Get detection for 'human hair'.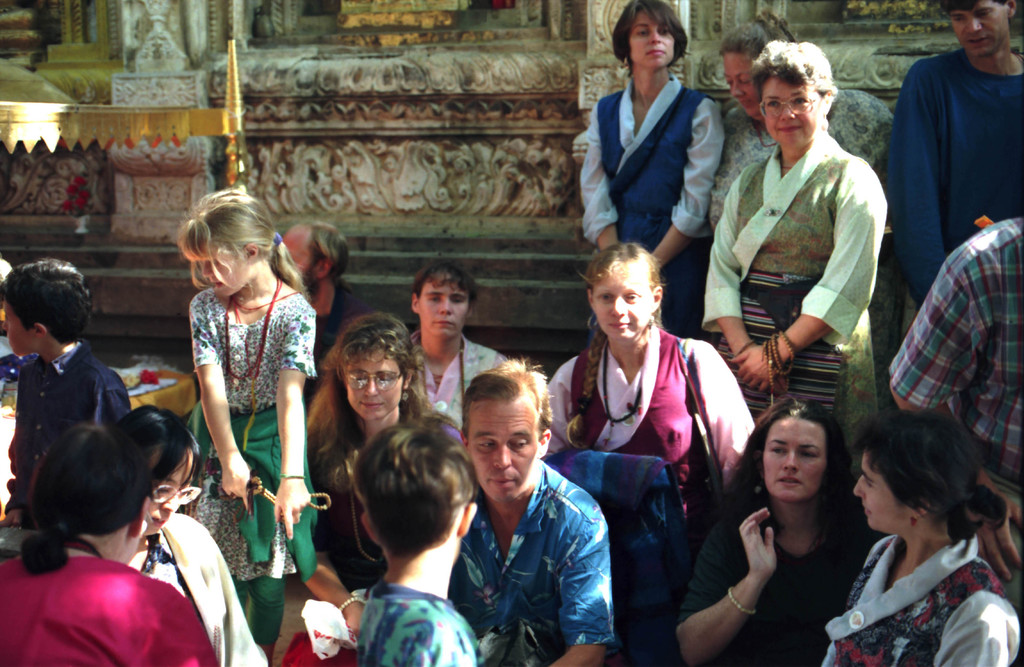
Detection: region(724, 398, 854, 538).
